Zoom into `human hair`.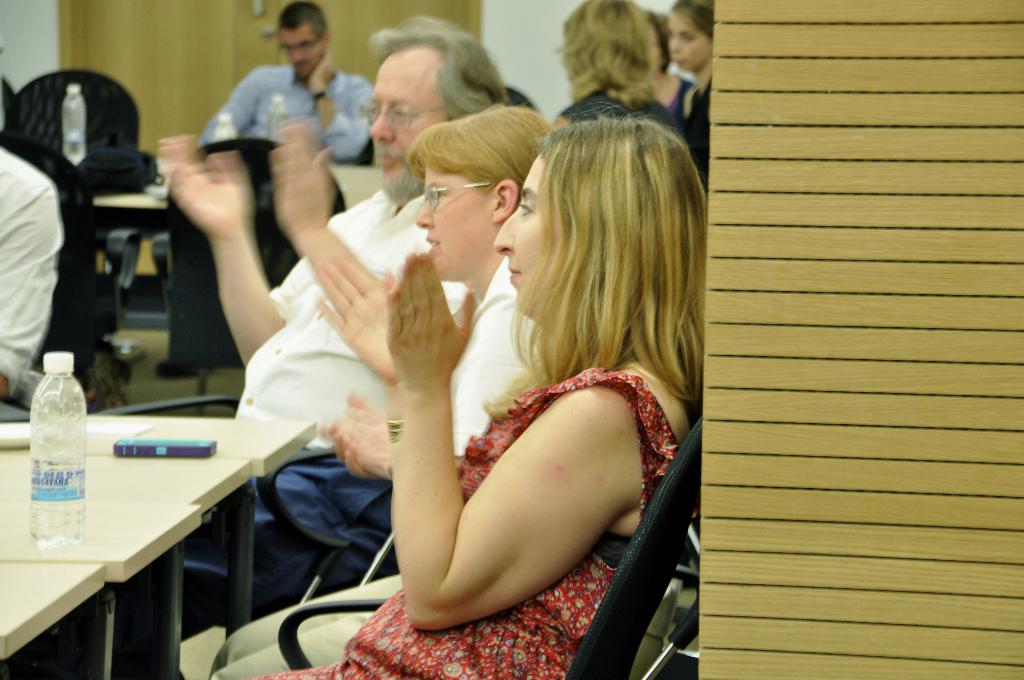
Zoom target: box(370, 13, 504, 119).
